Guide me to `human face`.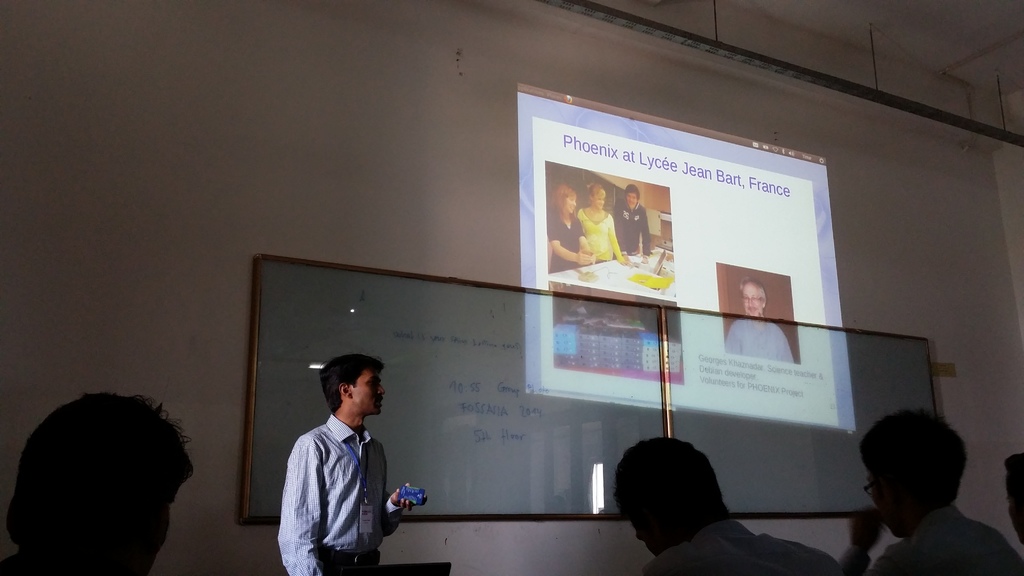
Guidance: 742 285 764 319.
